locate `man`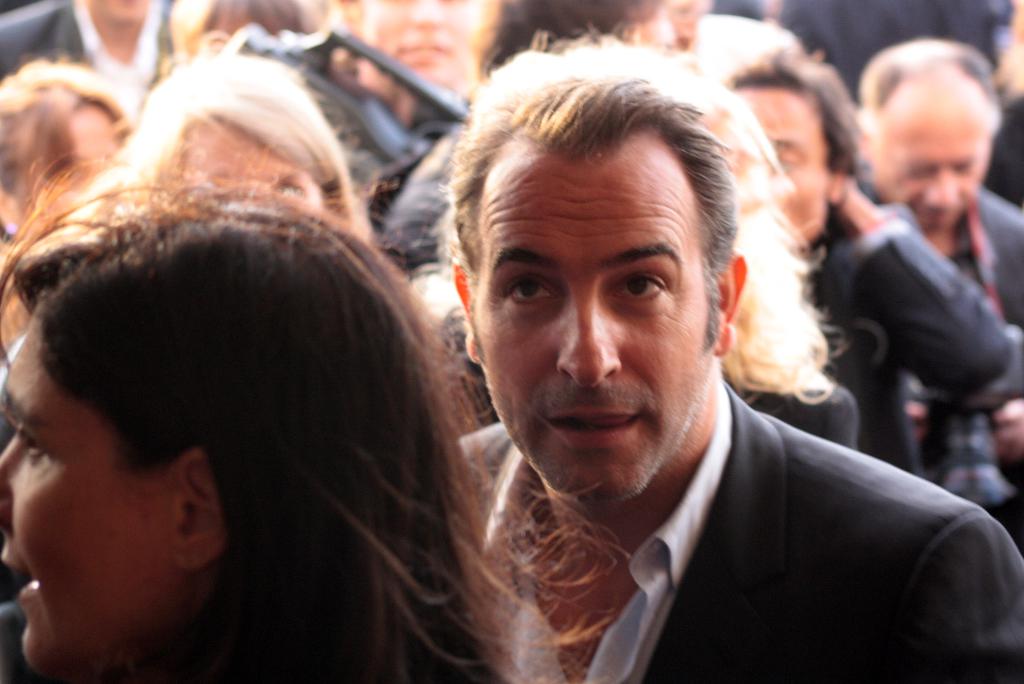
726 48 1014 481
